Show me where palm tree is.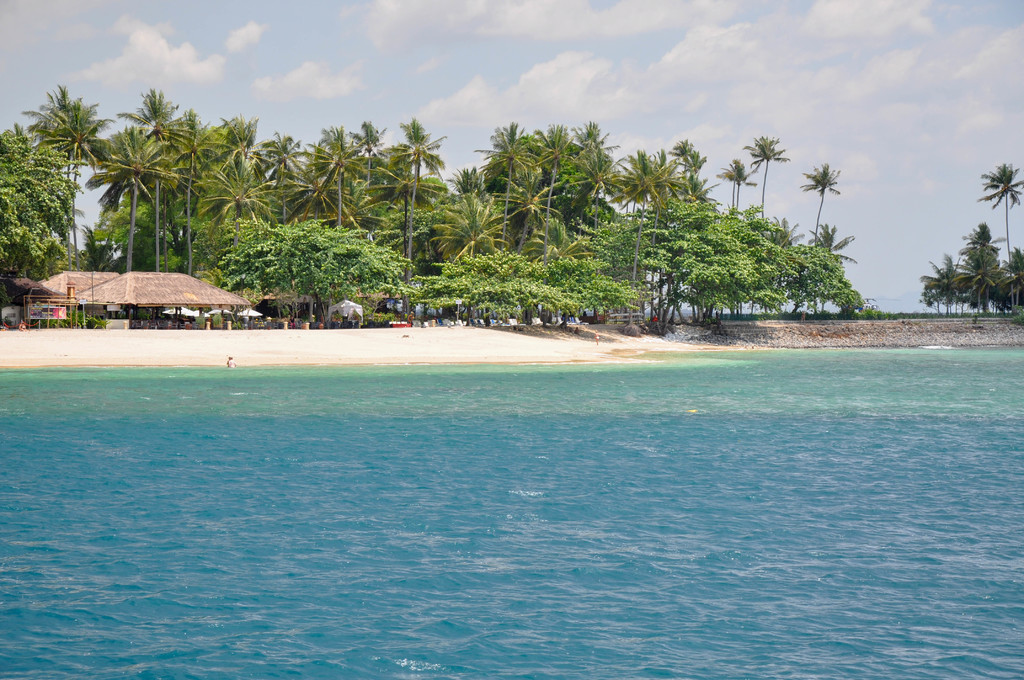
palm tree is at box=[709, 165, 756, 299].
